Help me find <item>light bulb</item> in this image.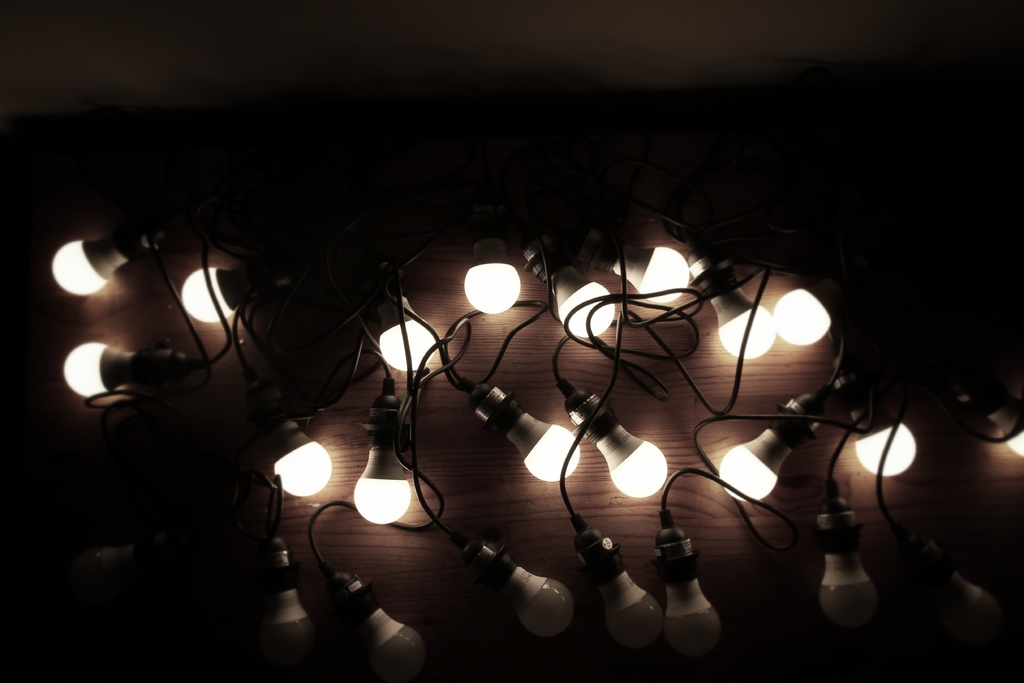
Found it: (476, 388, 579, 484).
